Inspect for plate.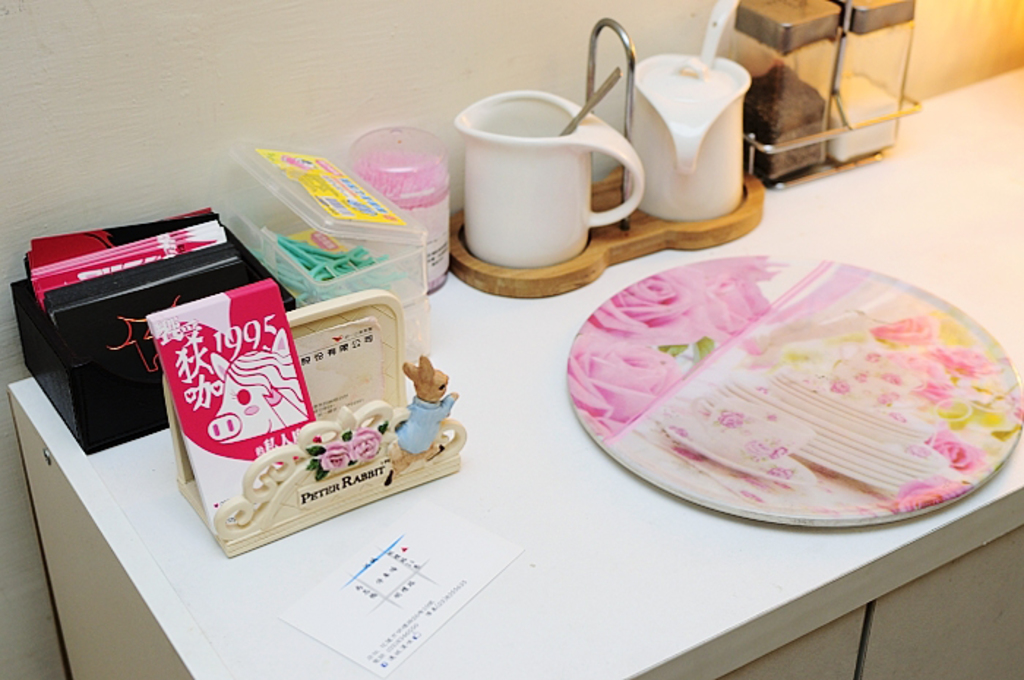
Inspection: select_region(549, 231, 1023, 531).
